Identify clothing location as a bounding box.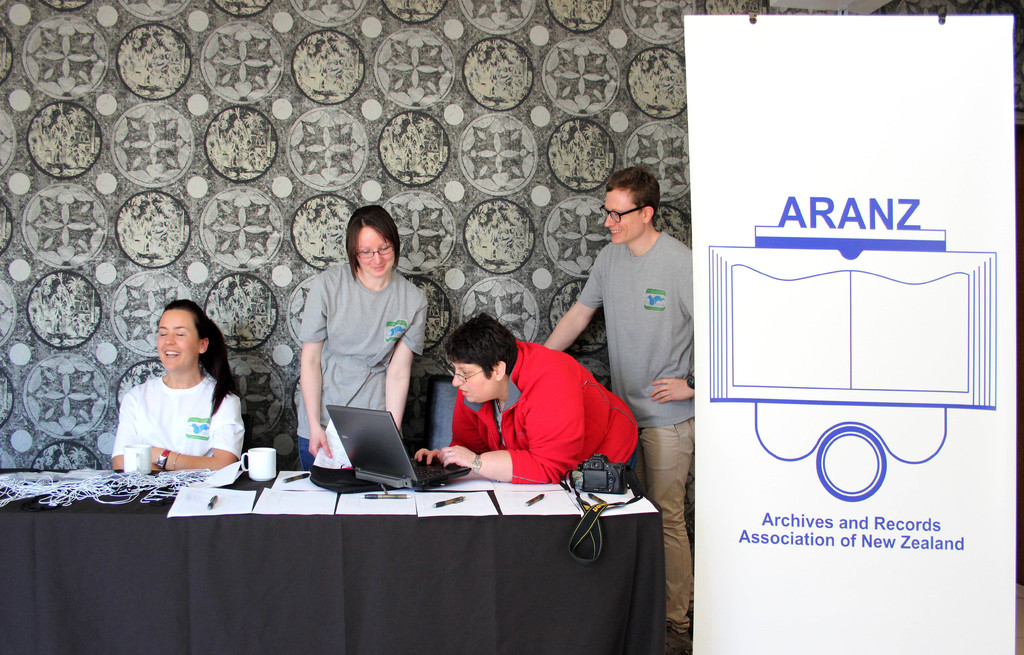
x1=295, y1=259, x2=430, y2=469.
